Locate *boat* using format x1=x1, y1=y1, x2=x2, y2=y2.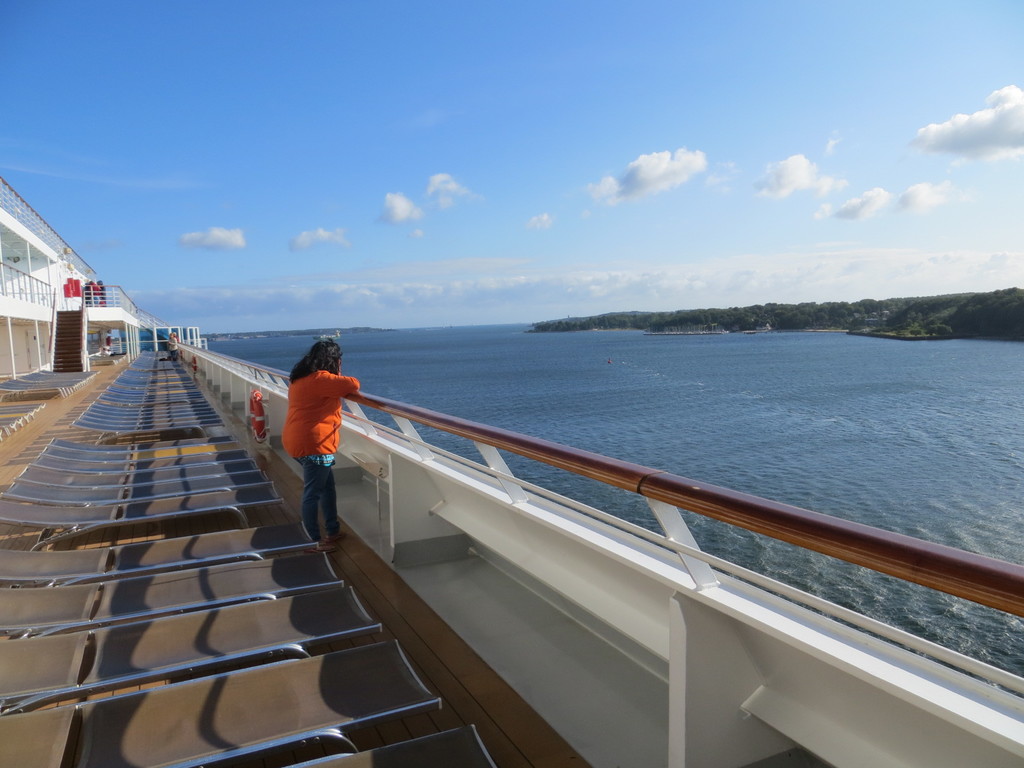
x1=0, y1=170, x2=1023, y2=767.
